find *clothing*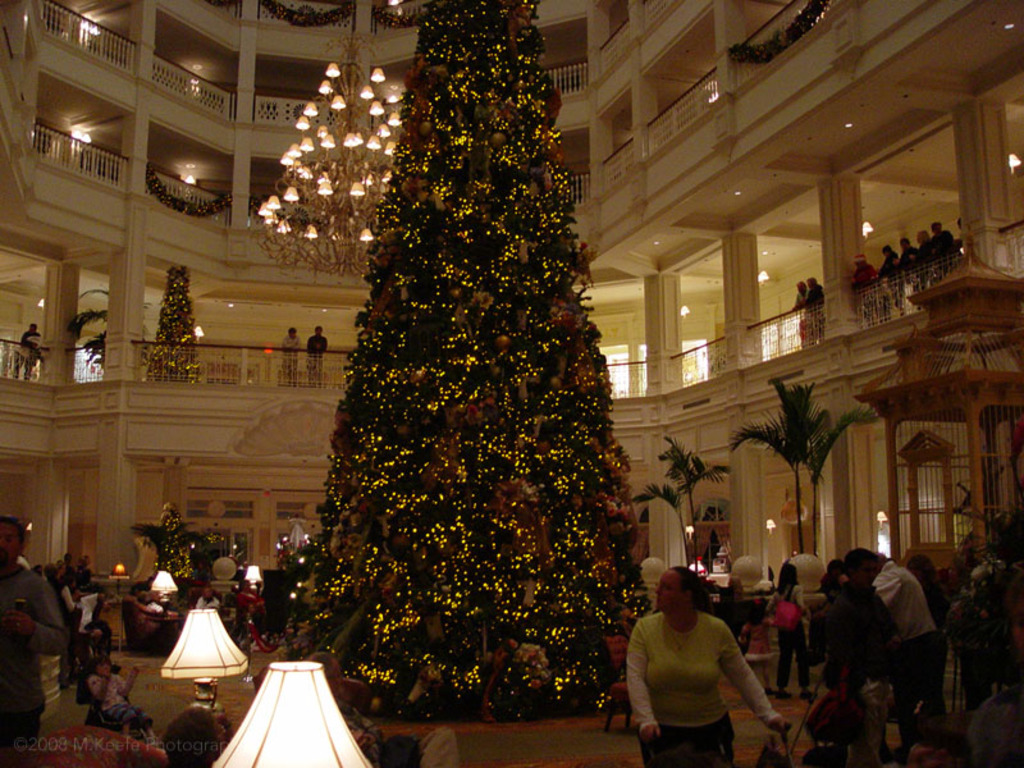
box(302, 332, 333, 384)
